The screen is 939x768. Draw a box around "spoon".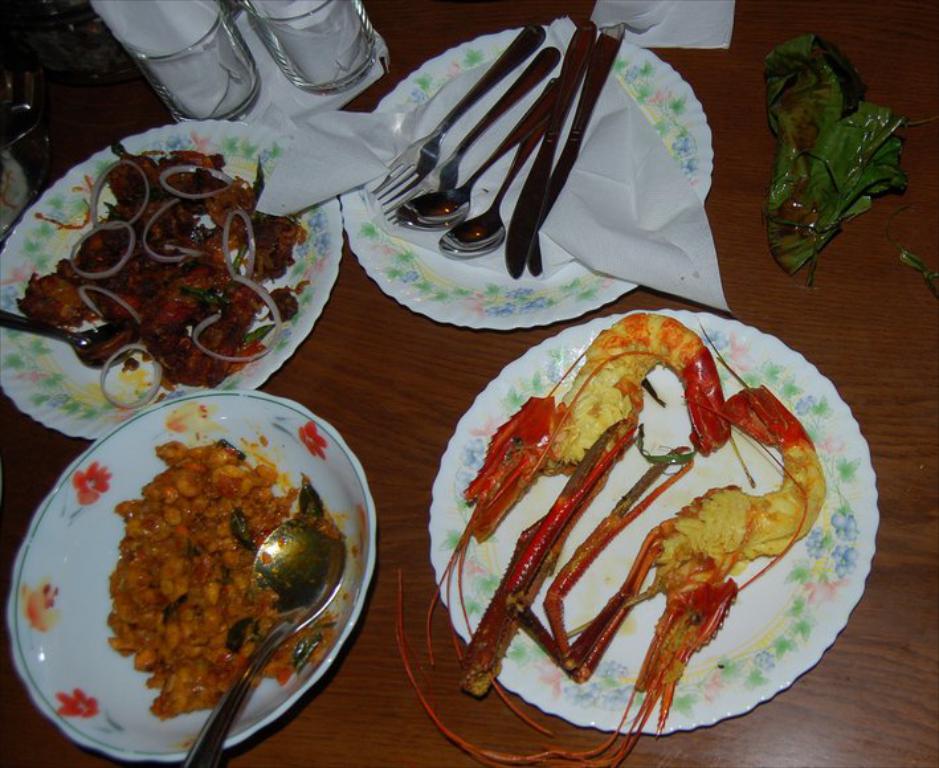
region(396, 86, 558, 233).
